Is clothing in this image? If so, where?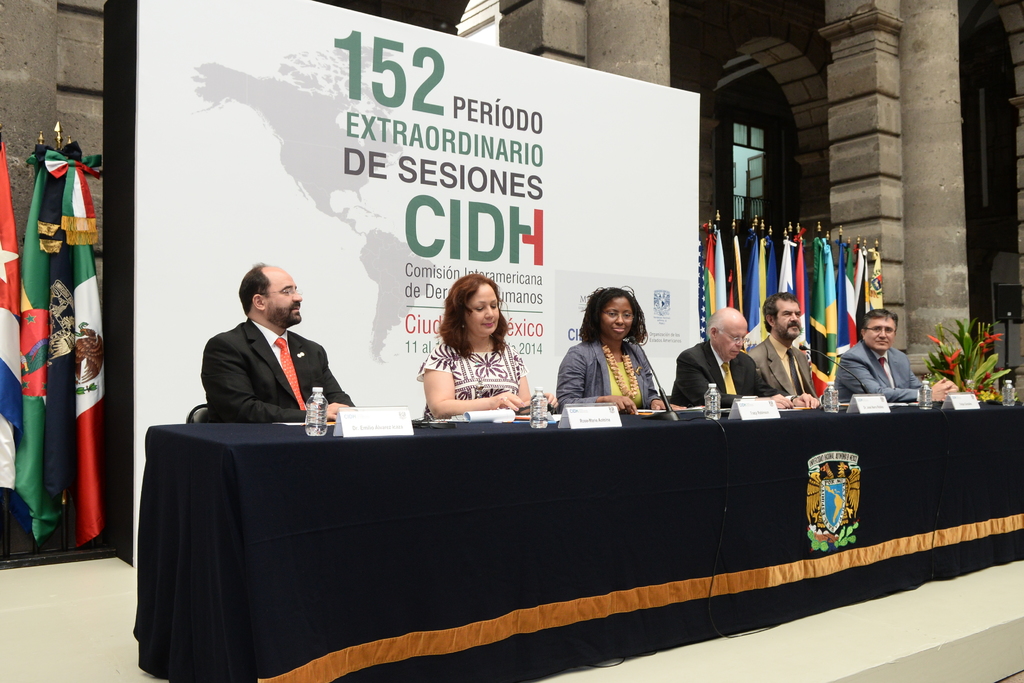
Yes, at x1=188 y1=320 x2=371 y2=416.
